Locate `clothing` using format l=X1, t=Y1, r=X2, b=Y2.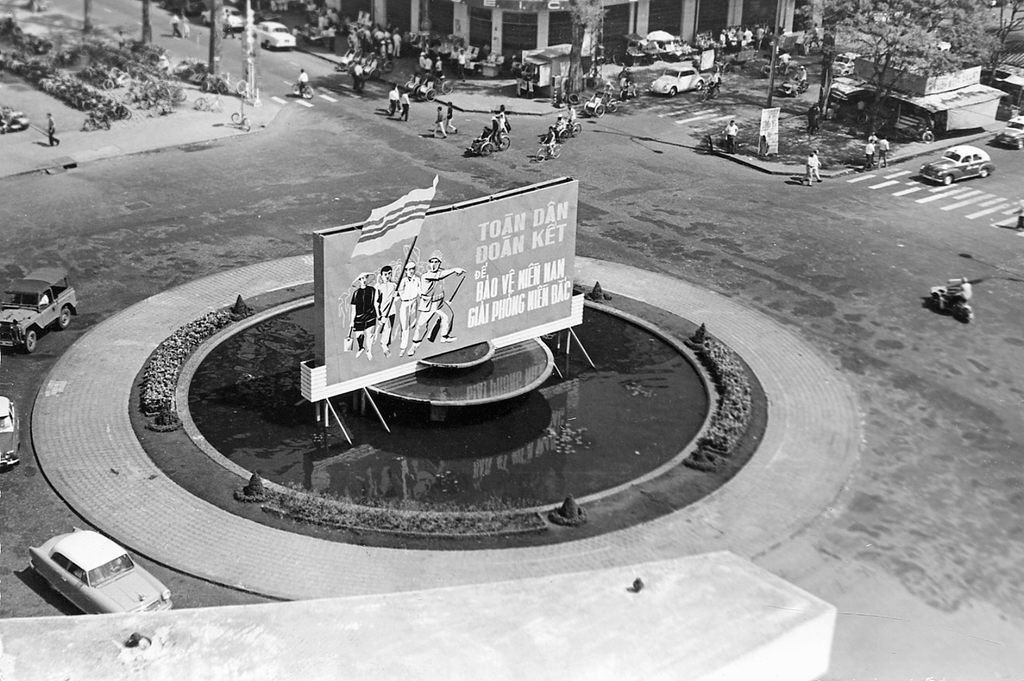
l=296, t=69, r=308, b=98.
